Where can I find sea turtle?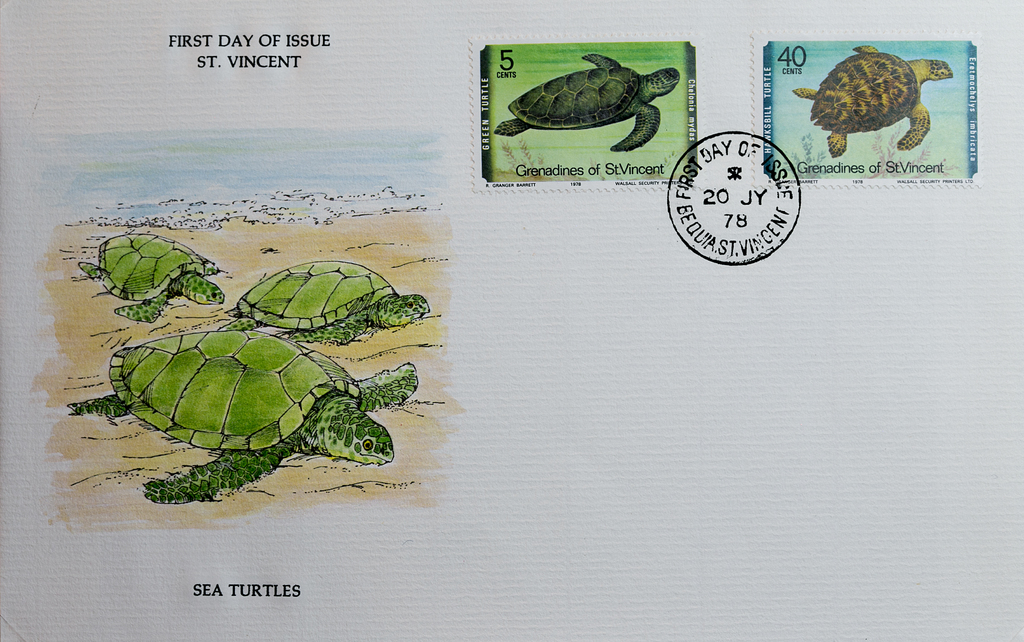
You can find it at [489, 53, 681, 154].
